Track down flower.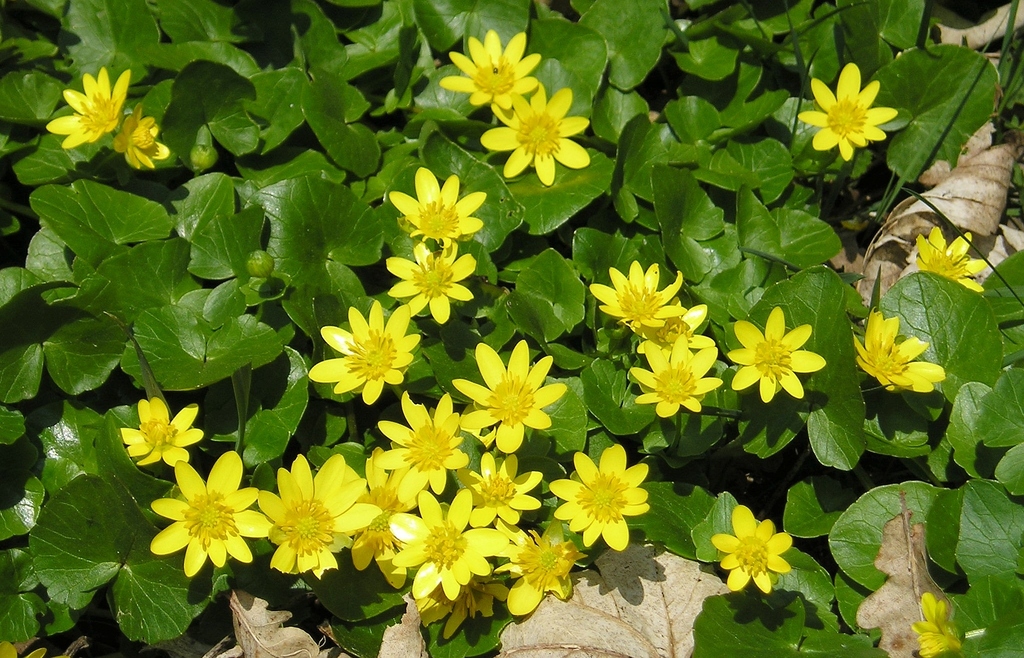
Tracked to crop(726, 304, 829, 409).
